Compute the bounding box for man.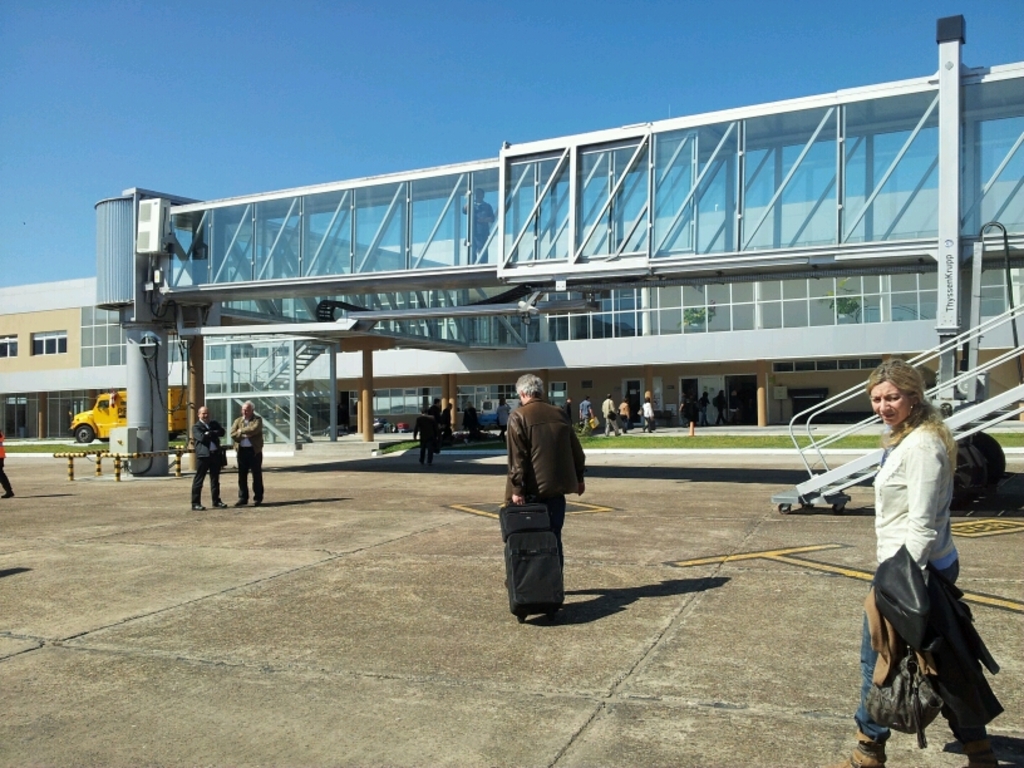
440,402,454,454.
